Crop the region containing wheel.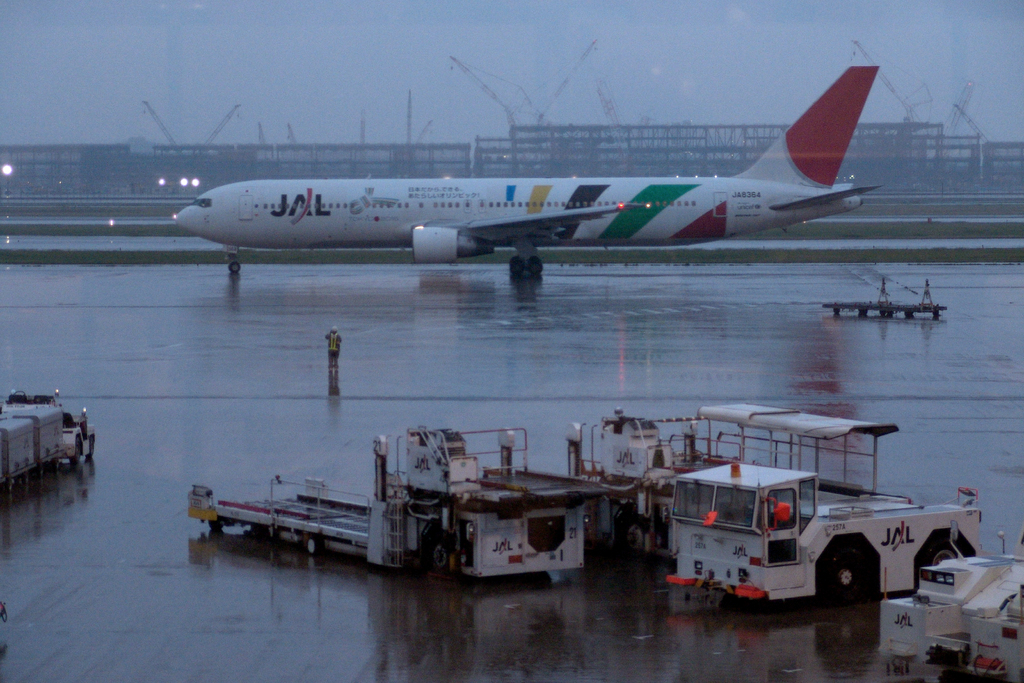
Crop region: [505, 261, 520, 278].
